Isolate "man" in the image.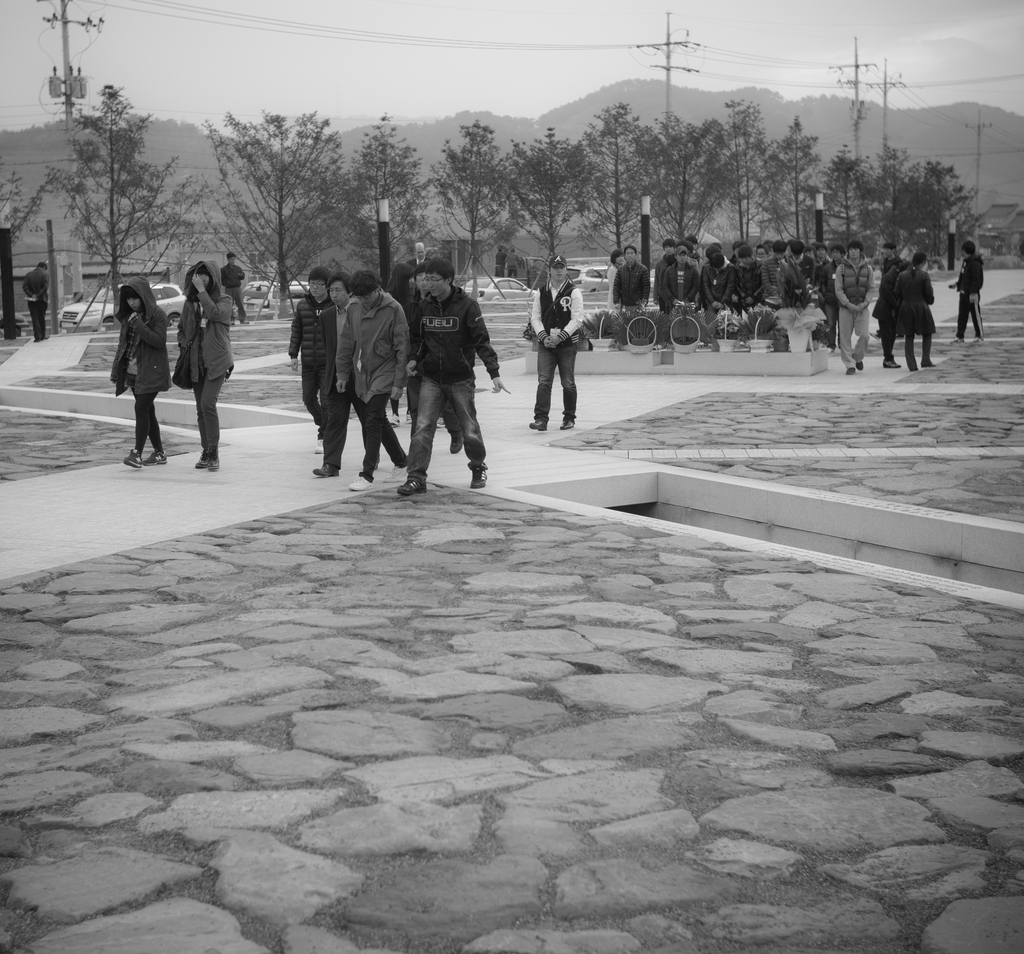
Isolated region: left=392, top=251, right=496, bottom=494.
